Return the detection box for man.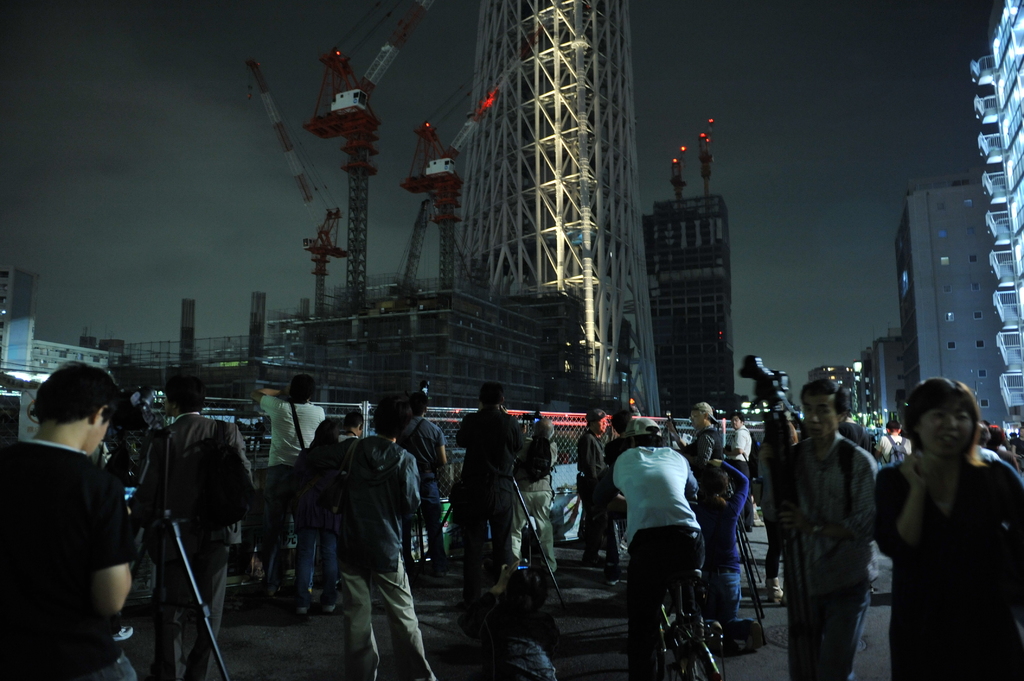
x1=321 y1=397 x2=440 y2=680.
